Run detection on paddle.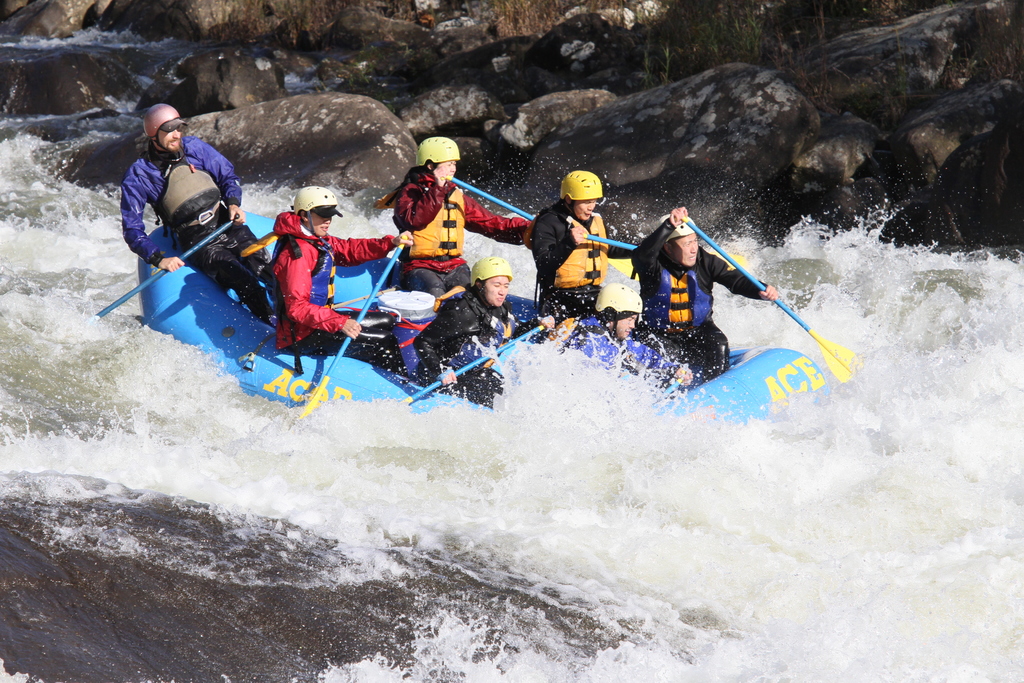
Result: {"x1": 303, "y1": 233, "x2": 406, "y2": 418}.
